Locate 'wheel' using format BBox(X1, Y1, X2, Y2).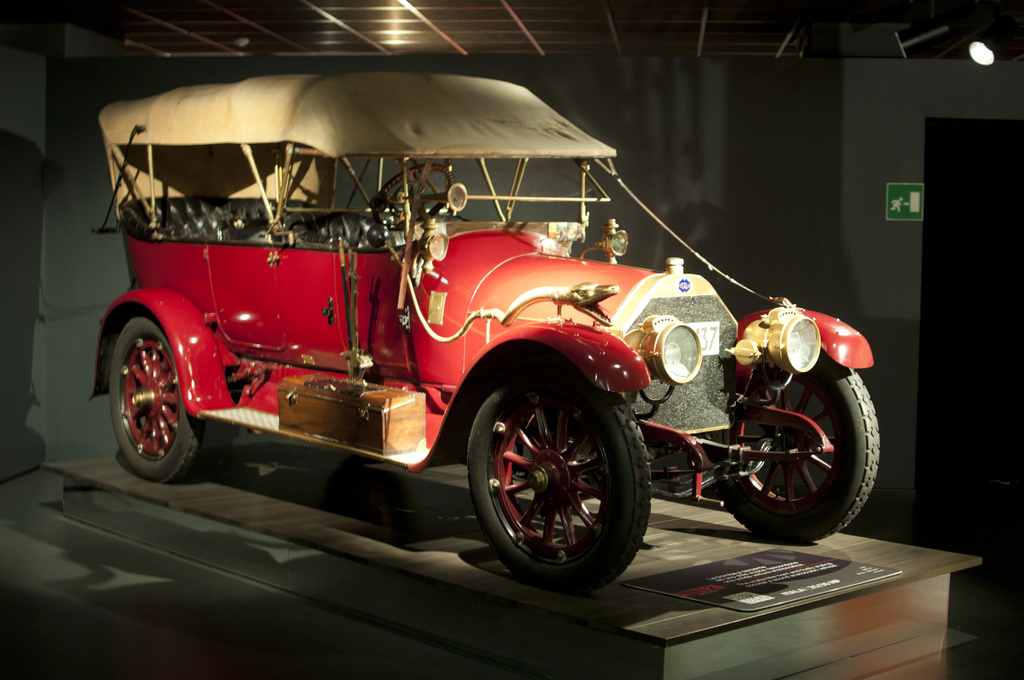
BBox(706, 352, 886, 547).
